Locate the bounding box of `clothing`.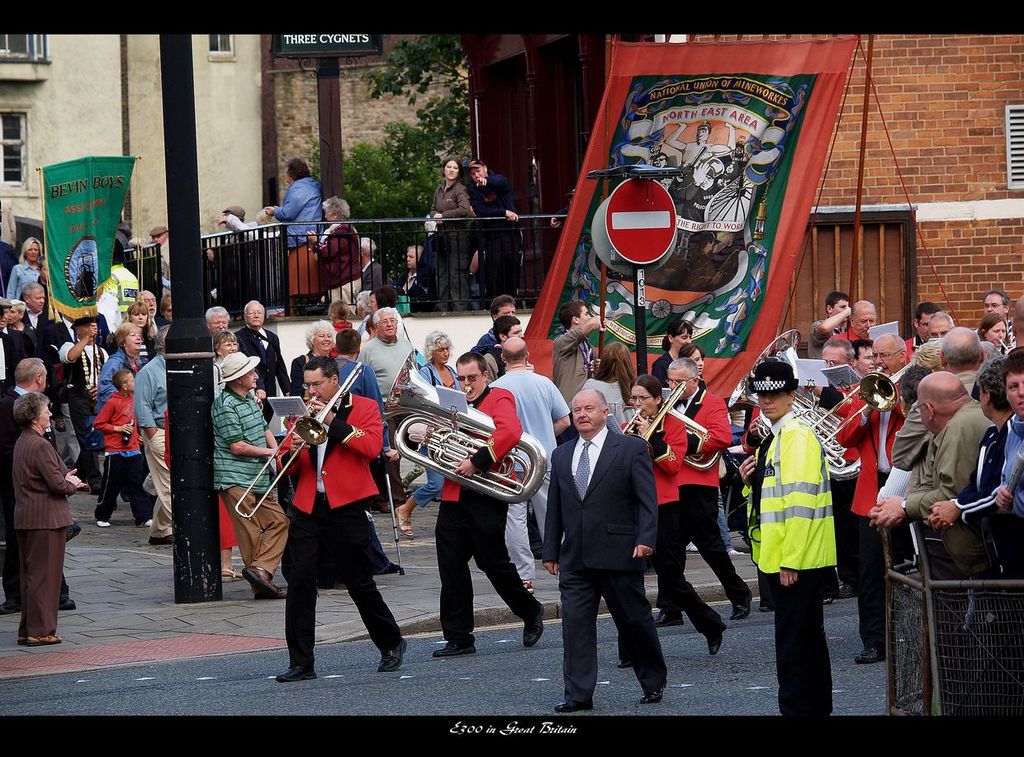
Bounding box: rect(464, 174, 513, 298).
